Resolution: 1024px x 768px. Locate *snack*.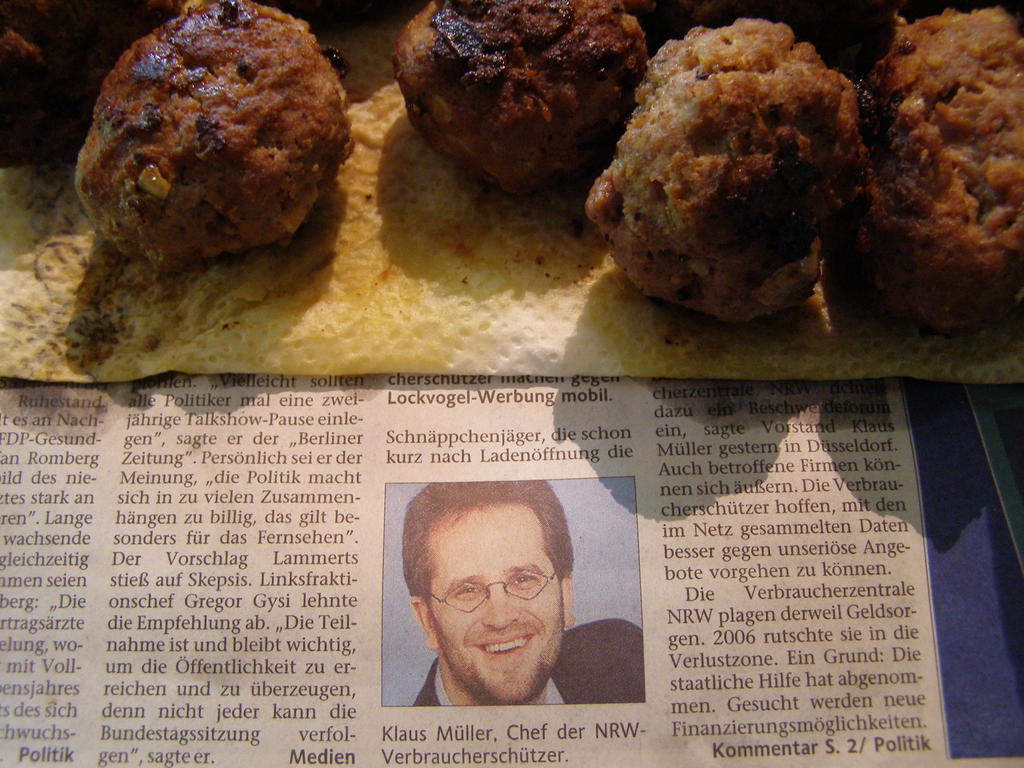
[75, 0, 354, 277].
